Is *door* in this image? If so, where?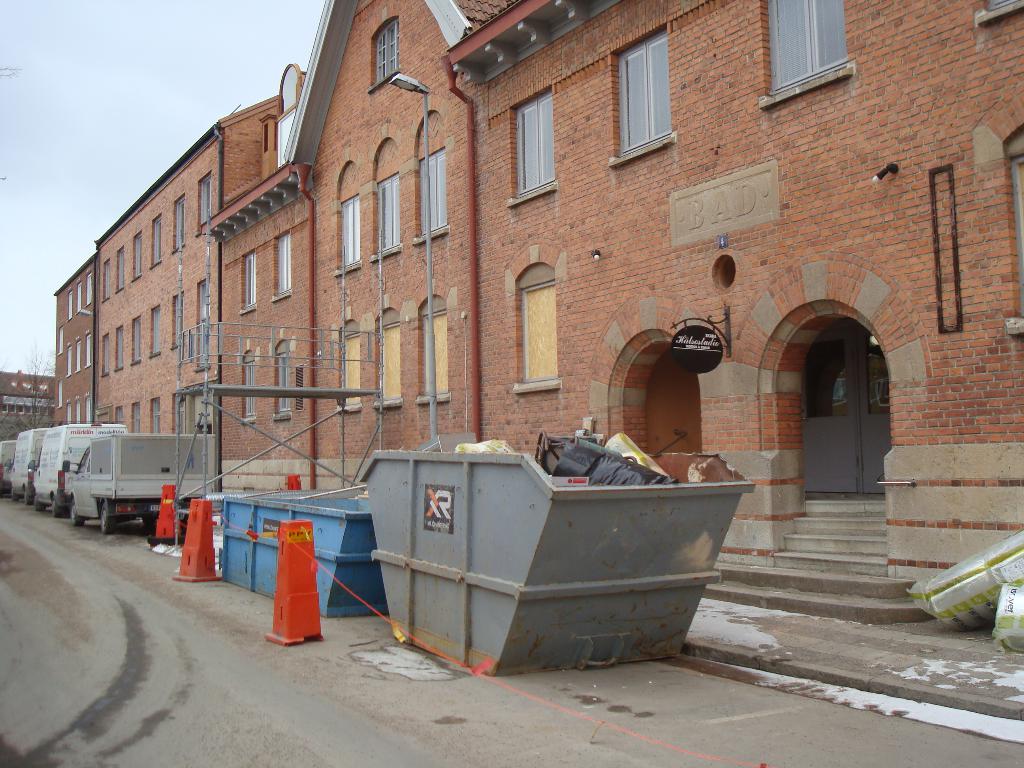
Yes, at {"x1": 803, "y1": 321, "x2": 893, "y2": 502}.
